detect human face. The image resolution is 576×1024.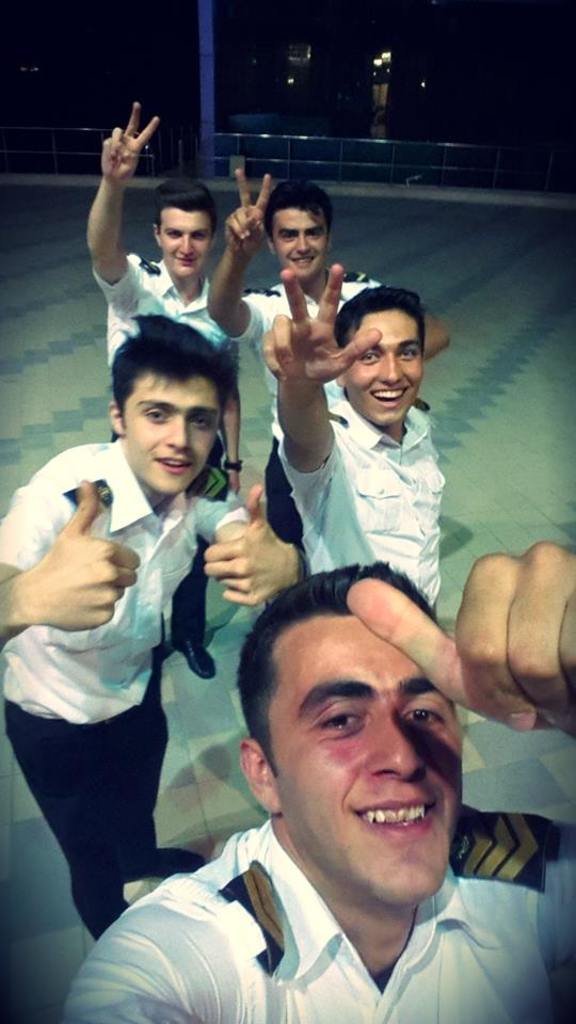
x1=123 y1=363 x2=222 y2=509.
